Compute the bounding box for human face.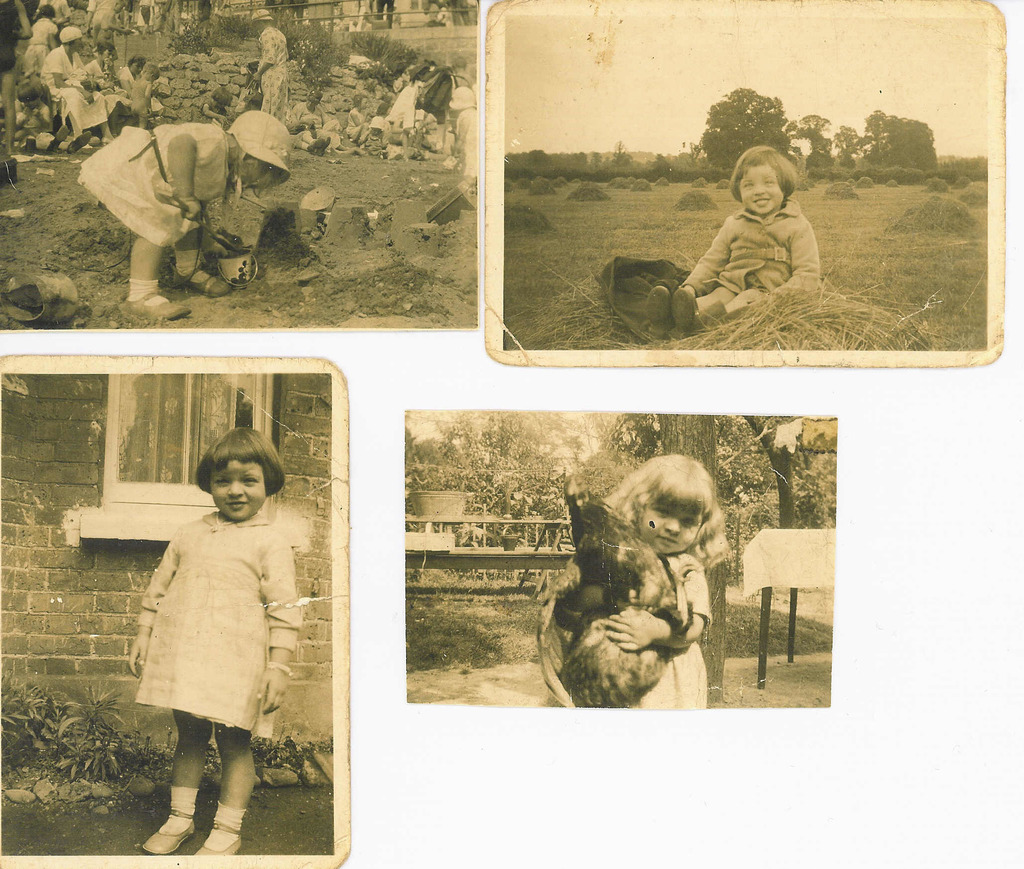
[x1=635, y1=488, x2=708, y2=560].
